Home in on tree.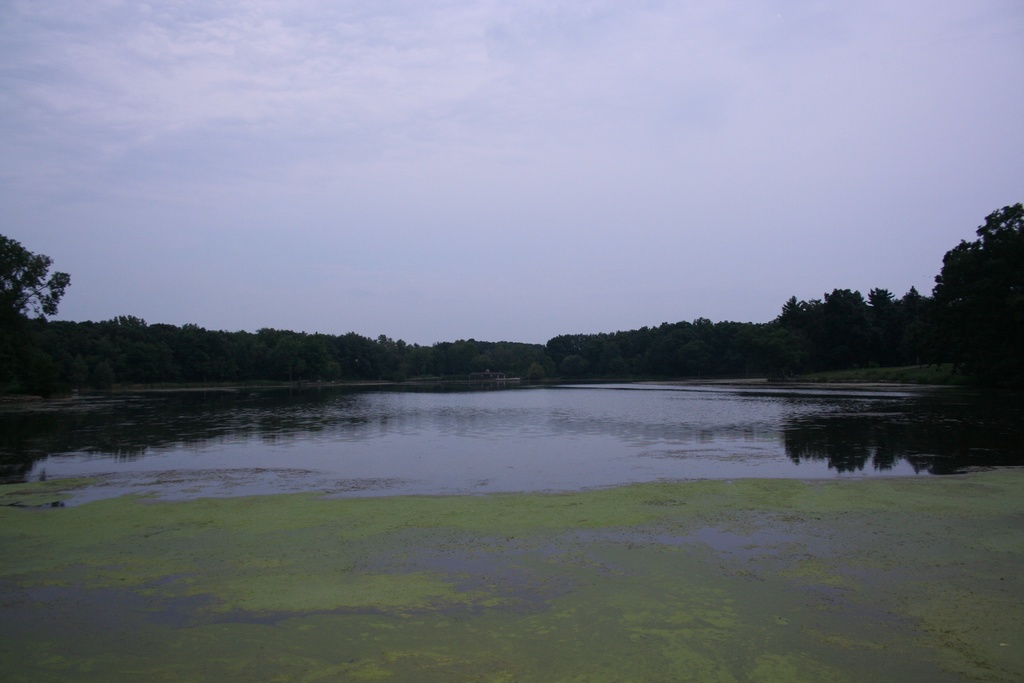
Homed in at rect(932, 201, 1018, 374).
